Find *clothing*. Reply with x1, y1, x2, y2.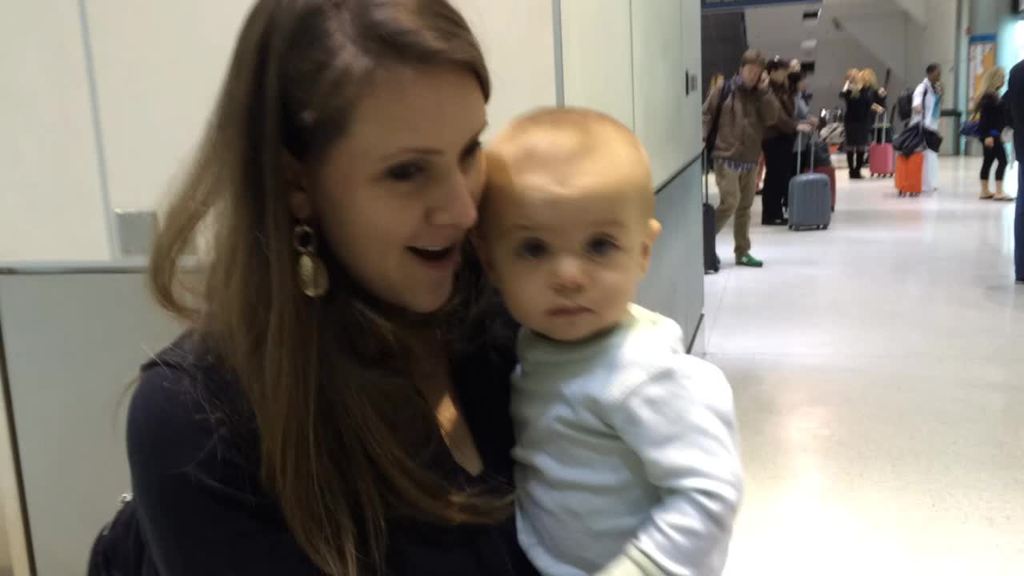
909, 76, 943, 149.
